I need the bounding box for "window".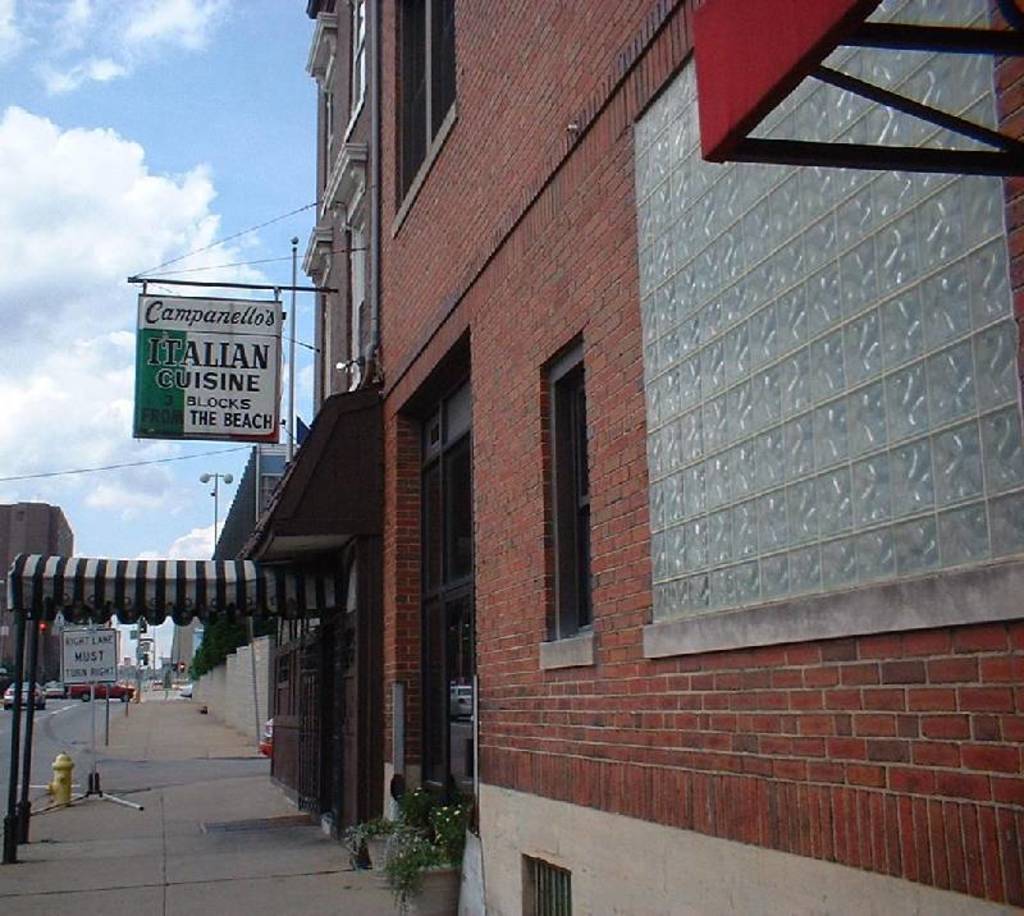
Here it is: <box>540,324,585,670</box>.
